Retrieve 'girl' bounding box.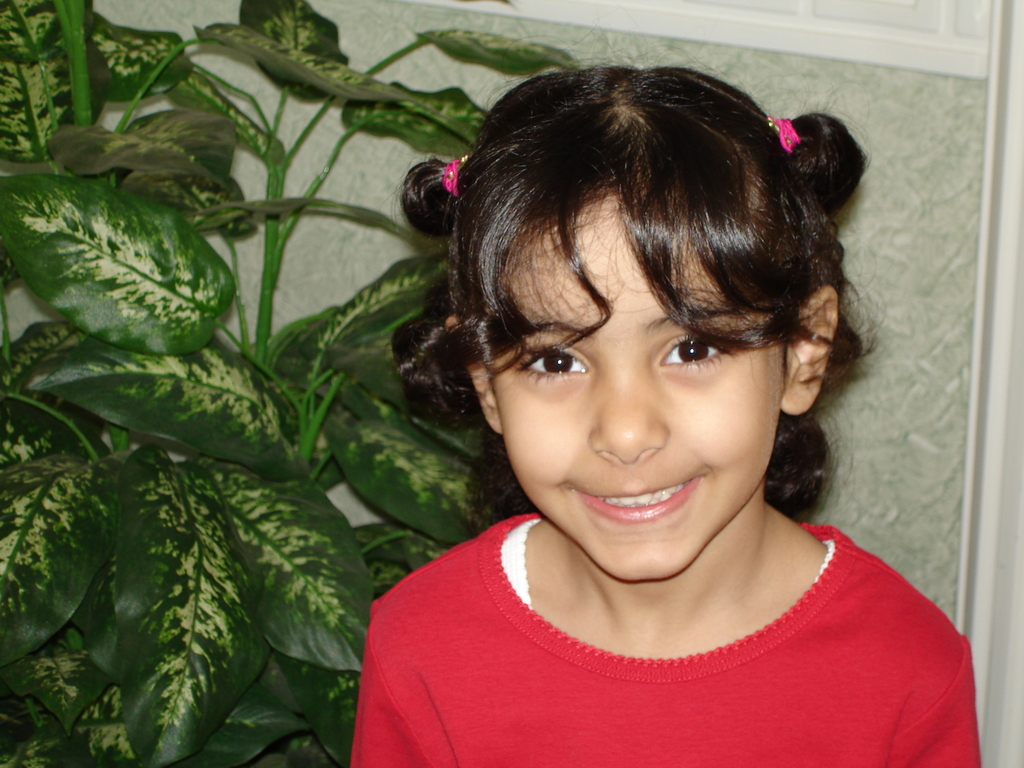
Bounding box: BBox(350, 41, 981, 767).
